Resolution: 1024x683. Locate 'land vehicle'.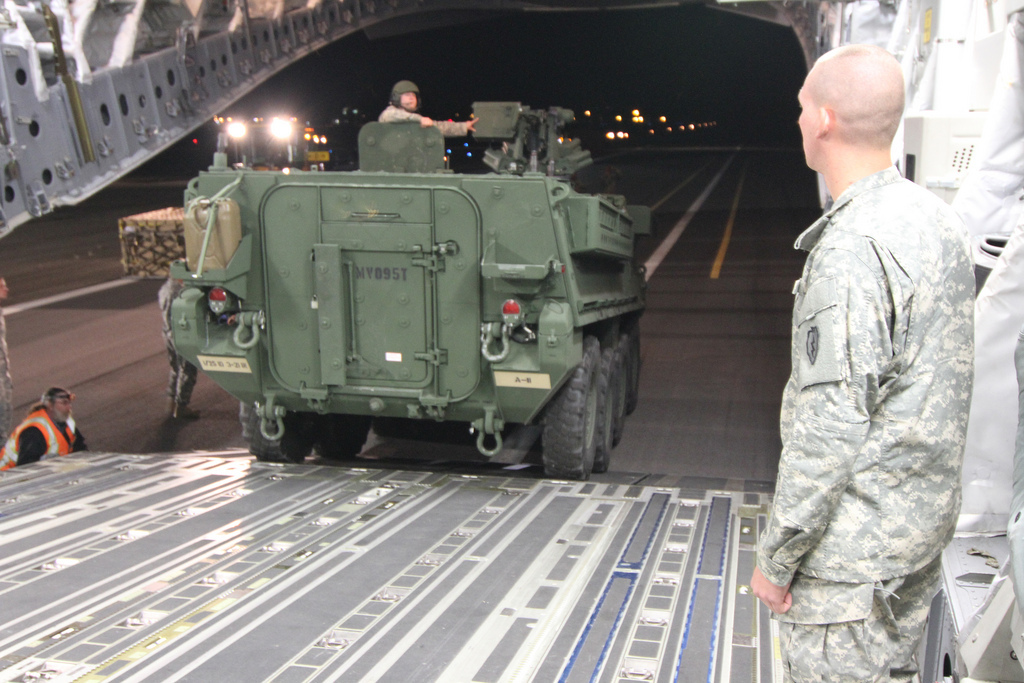
box=[170, 152, 676, 476].
